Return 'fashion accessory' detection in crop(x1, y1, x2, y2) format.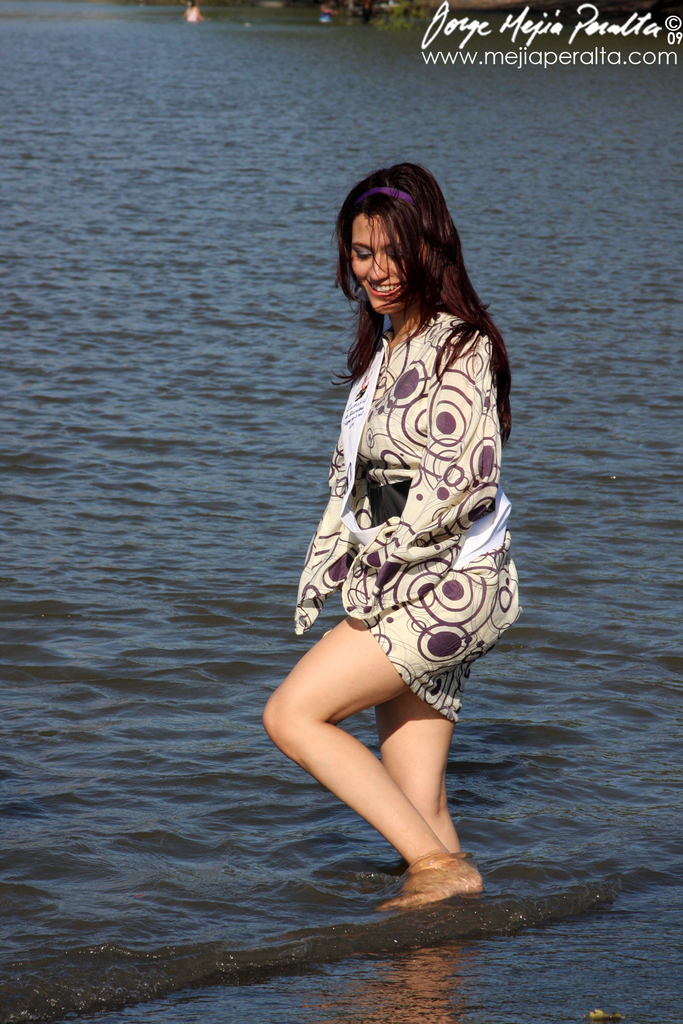
crop(372, 177, 411, 202).
